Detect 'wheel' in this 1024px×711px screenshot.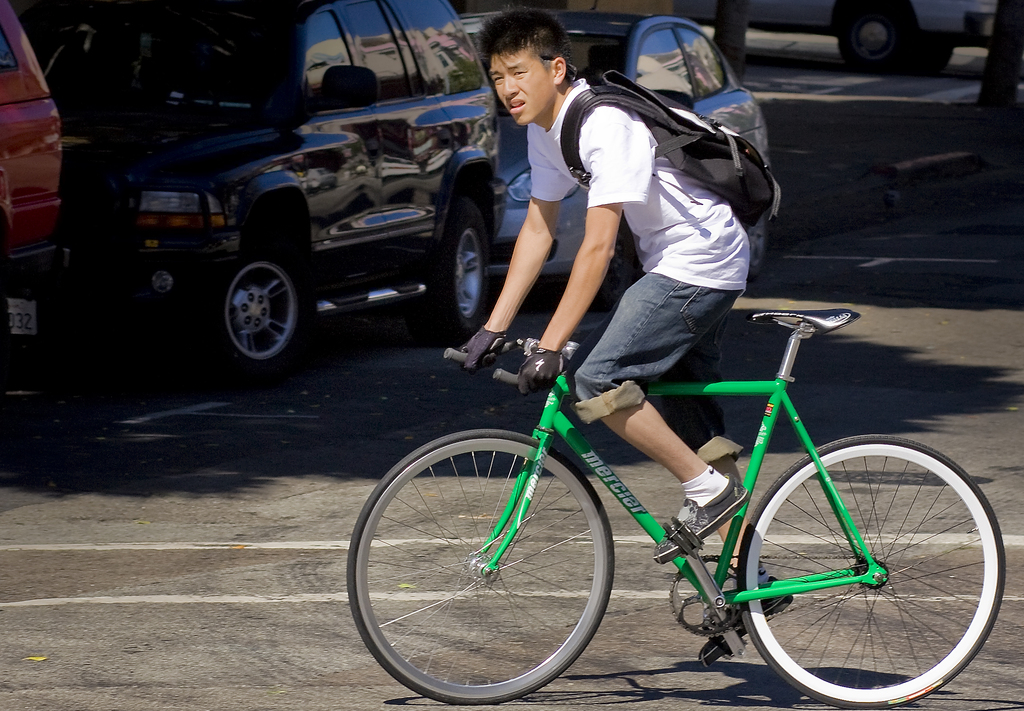
Detection: select_region(906, 46, 954, 71).
